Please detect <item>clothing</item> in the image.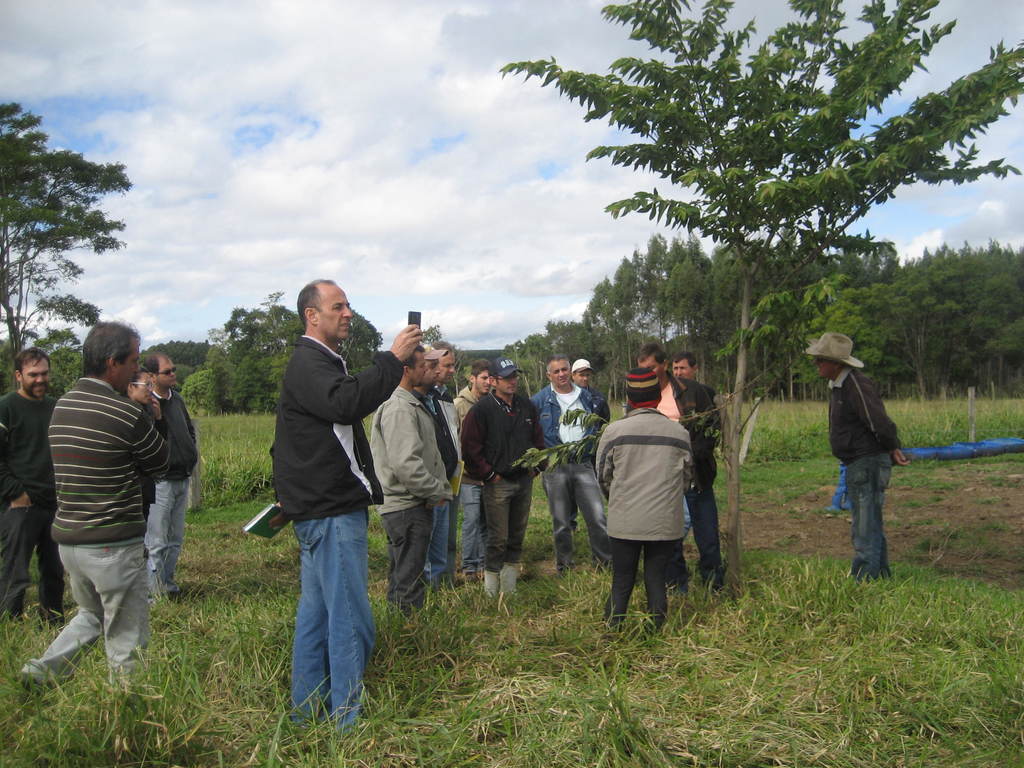
Rect(591, 380, 714, 618).
